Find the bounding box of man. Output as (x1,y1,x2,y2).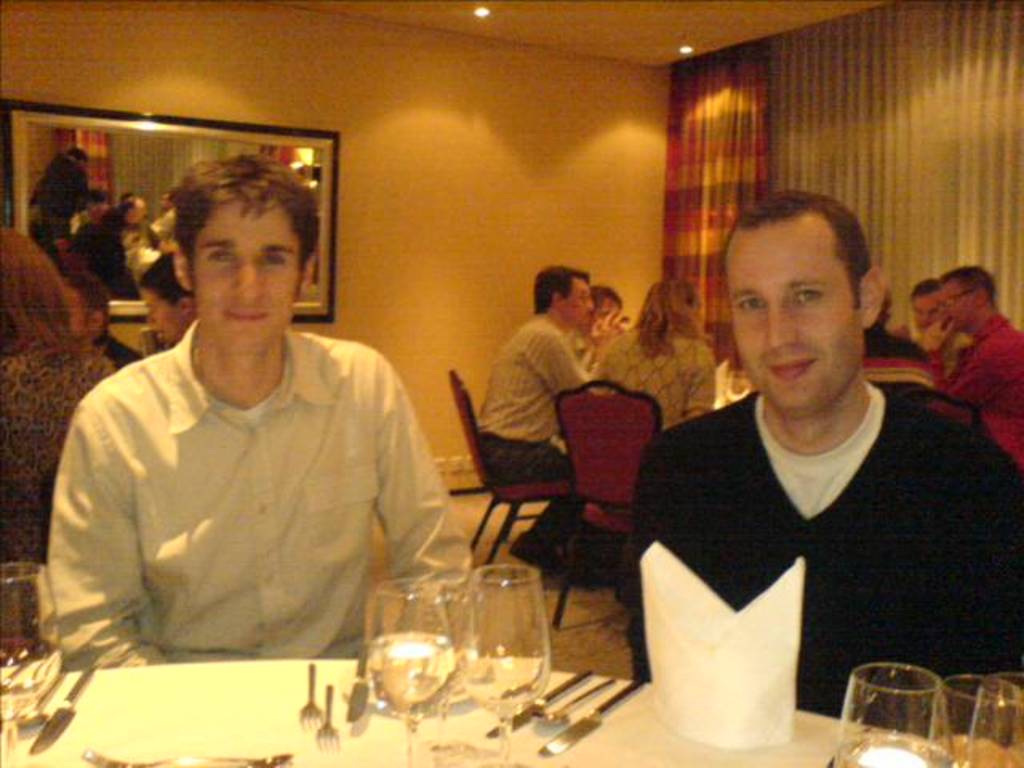
(29,154,491,664).
